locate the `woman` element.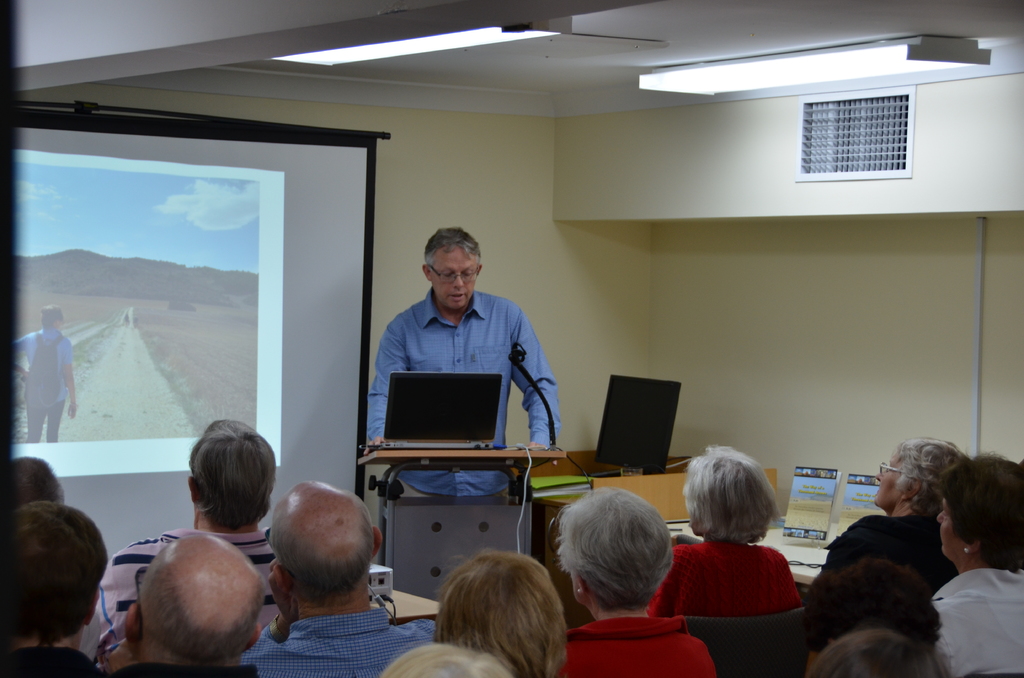
Element bbox: box(557, 486, 719, 677).
